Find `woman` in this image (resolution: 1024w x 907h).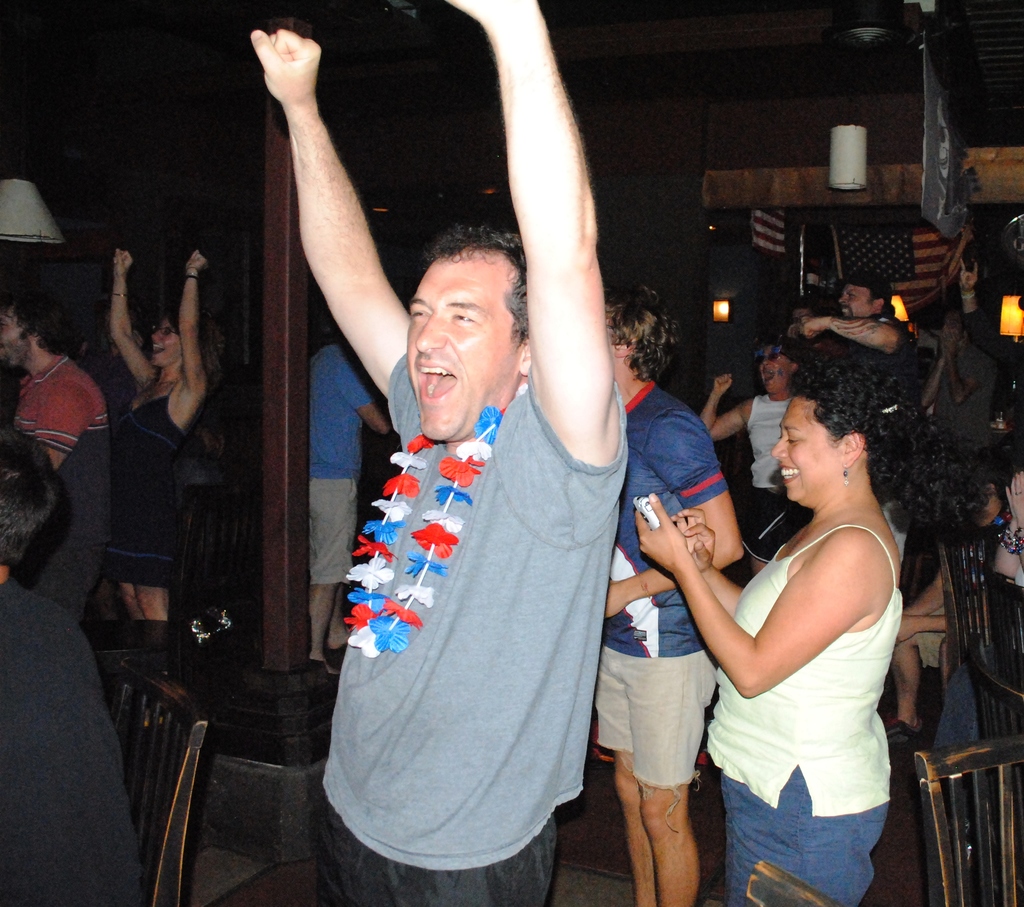
[left=635, top=345, right=947, bottom=906].
